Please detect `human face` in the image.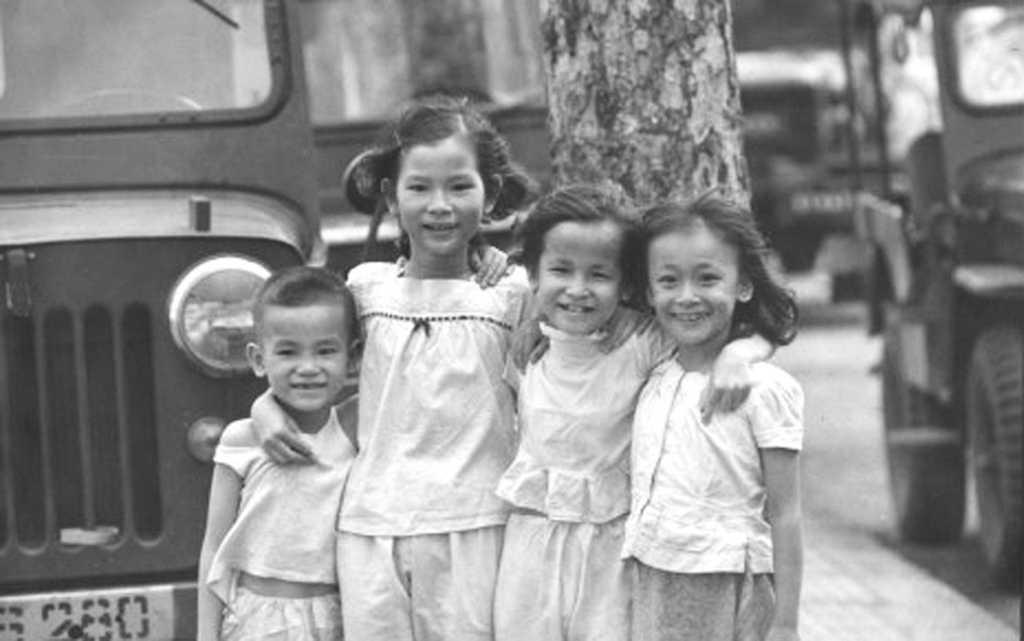
region(532, 221, 626, 335).
